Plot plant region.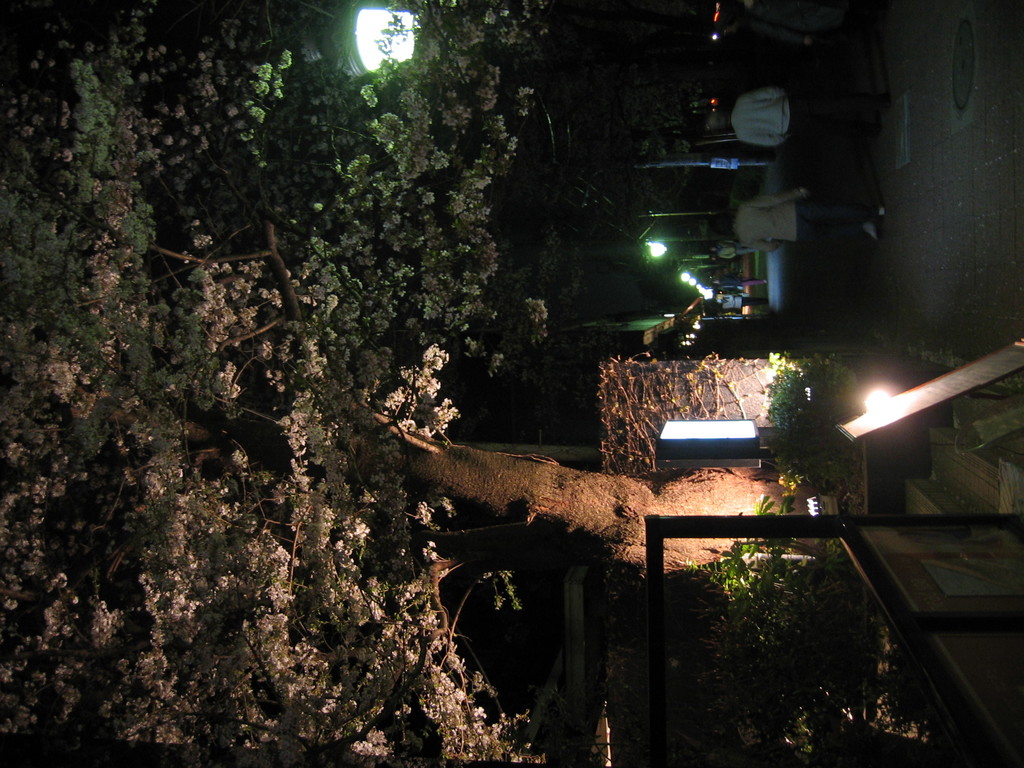
Plotted at [767,360,887,467].
